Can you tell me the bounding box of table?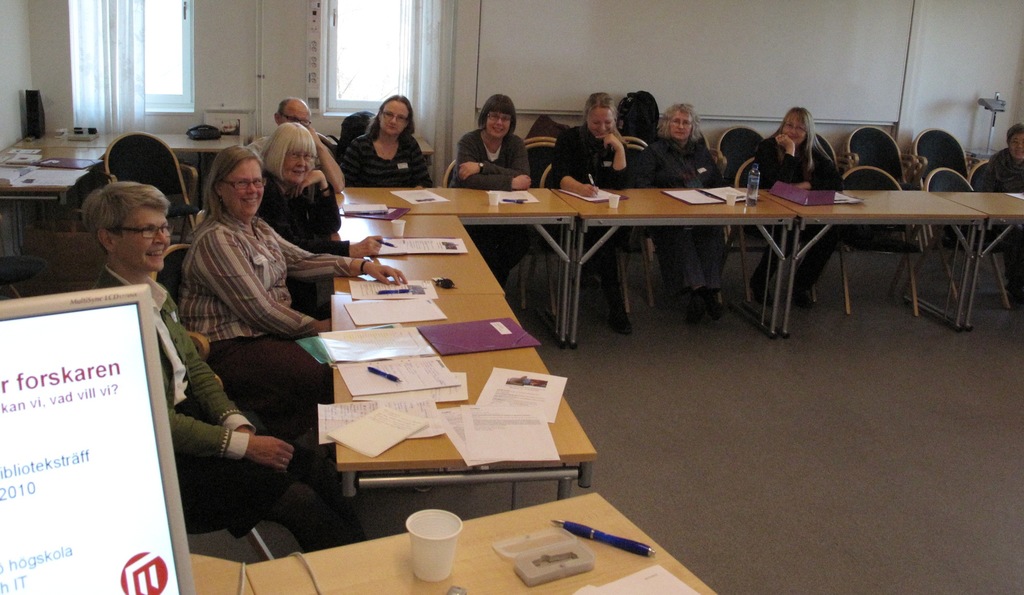
bbox(950, 185, 1023, 323).
